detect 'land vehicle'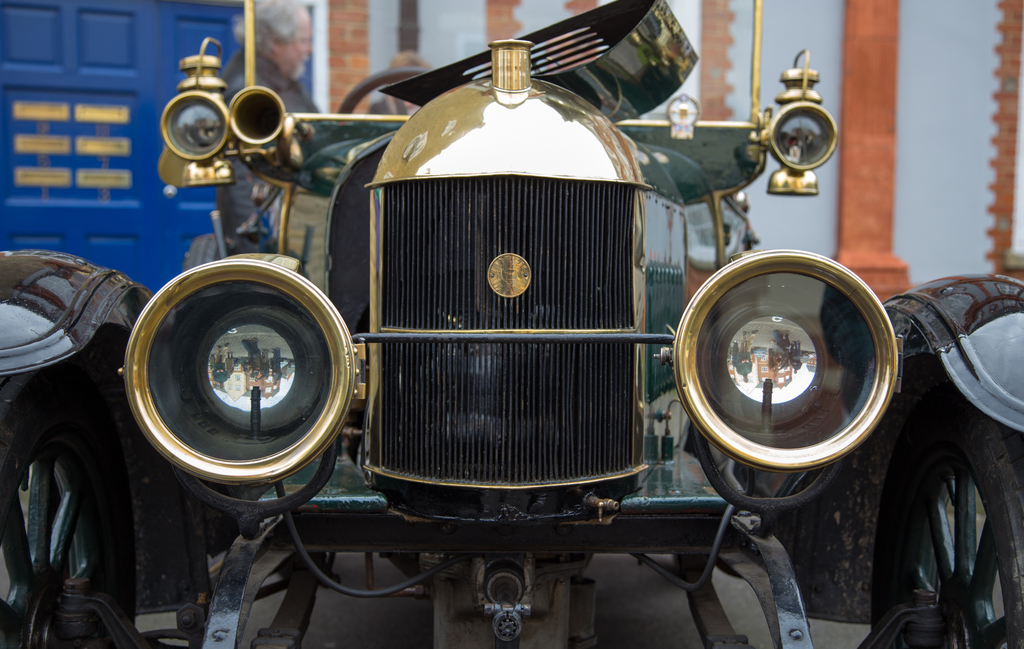
region(95, 51, 991, 648)
